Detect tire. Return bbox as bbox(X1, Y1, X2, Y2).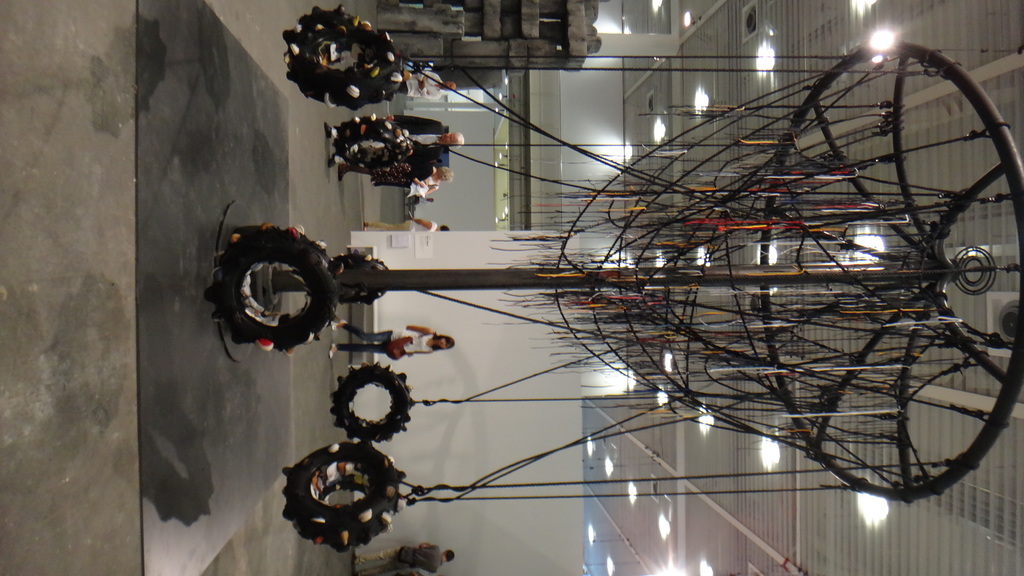
bbox(328, 243, 391, 305).
